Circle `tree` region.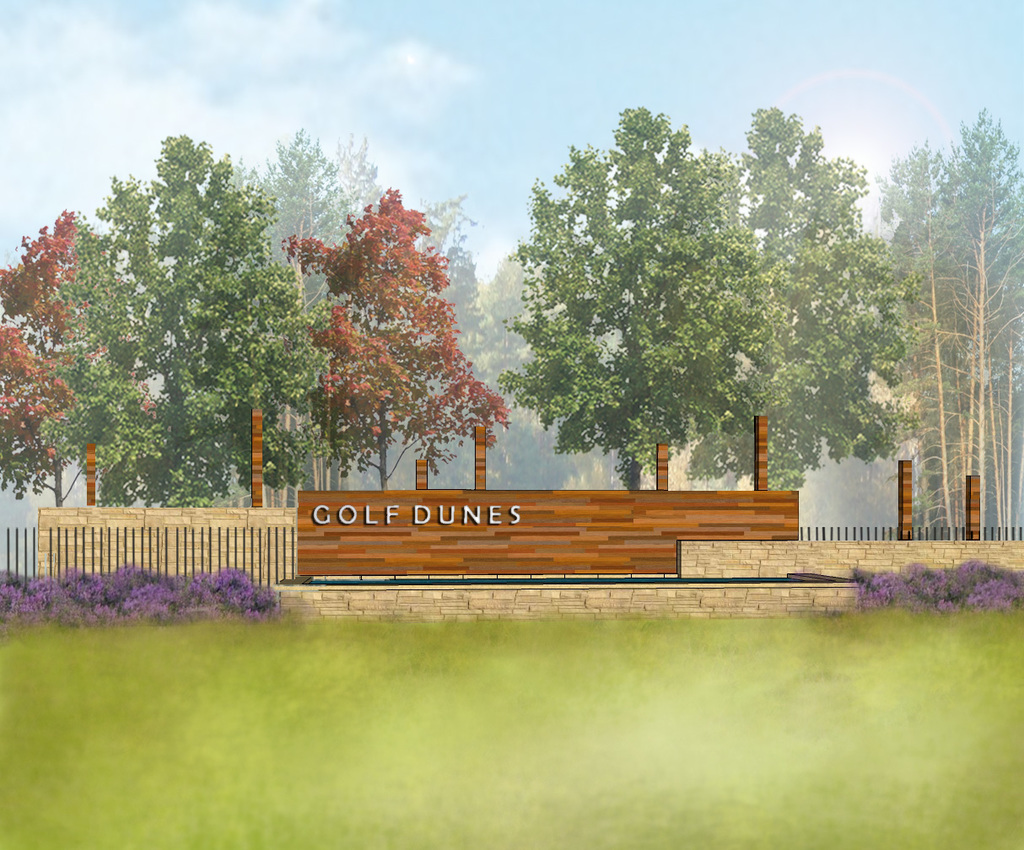
Region: <bbox>0, 212, 107, 510</bbox>.
